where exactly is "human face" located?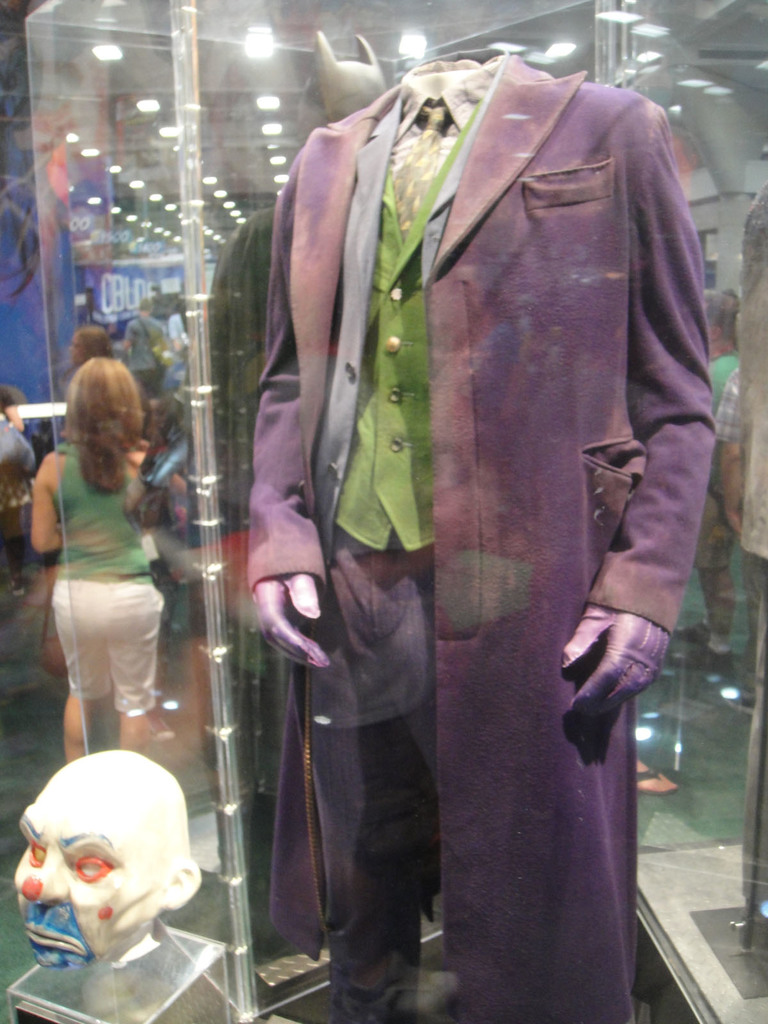
Its bounding box is select_region(15, 797, 172, 958).
